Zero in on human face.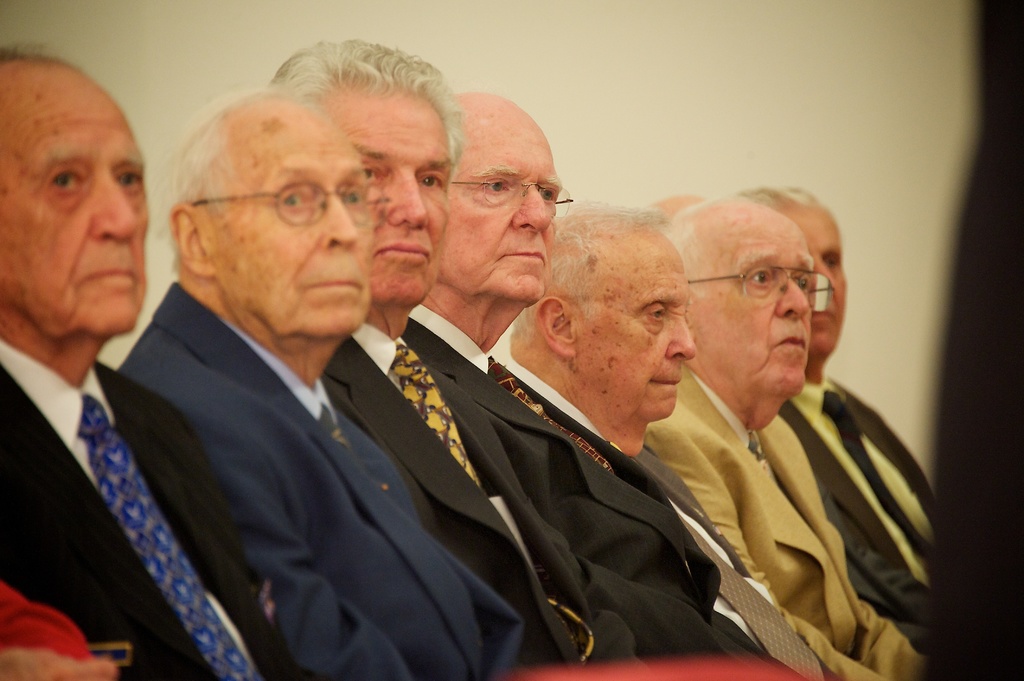
Zeroed in: <region>319, 87, 453, 308</region>.
